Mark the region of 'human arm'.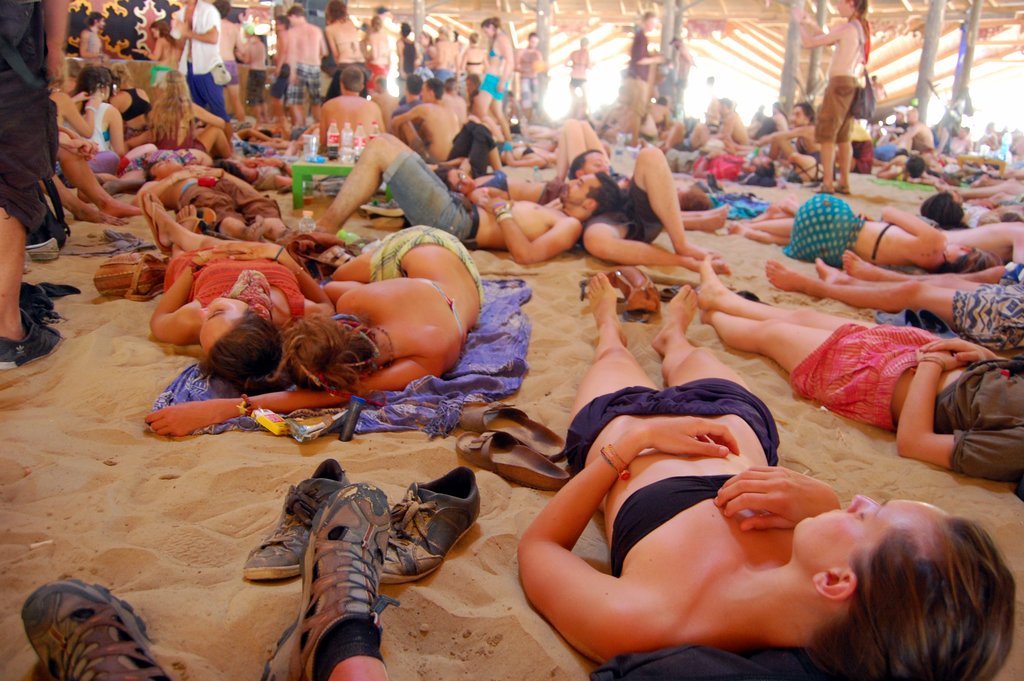
Region: box(534, 50, 543, 72).
